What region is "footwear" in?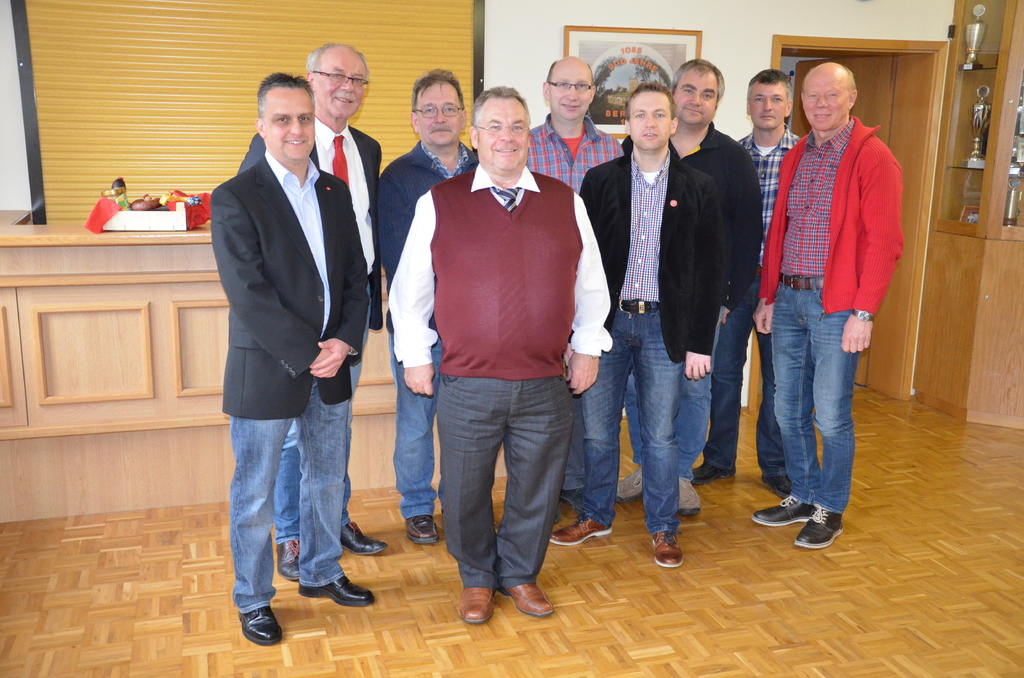
box(749, 494, 815, 526).
